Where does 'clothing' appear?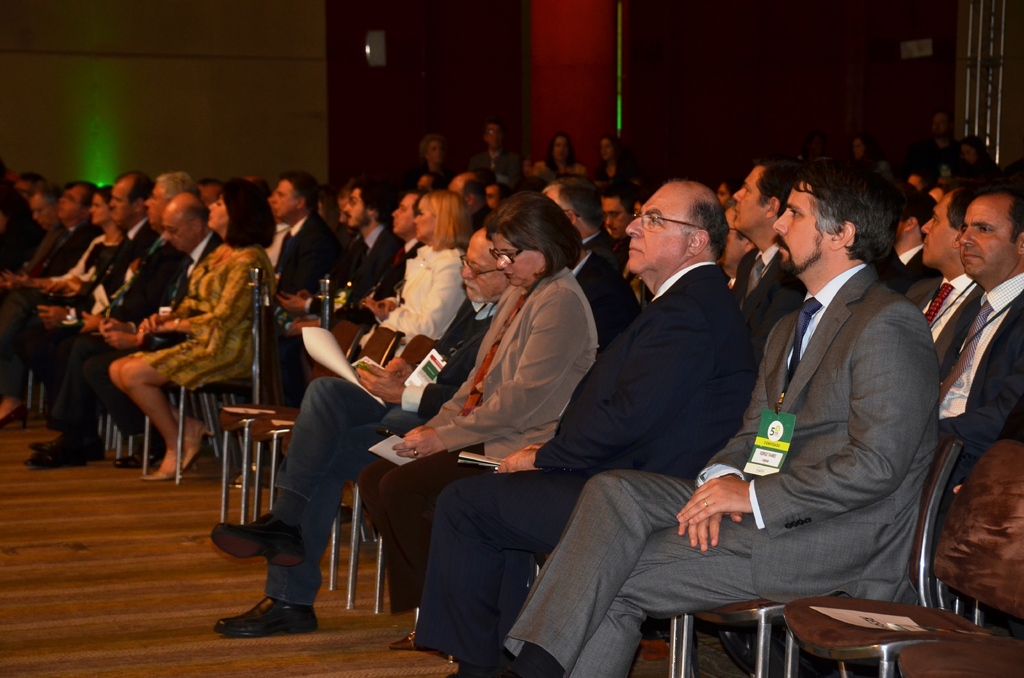
Appears at region(497, 267, 941, 677).
